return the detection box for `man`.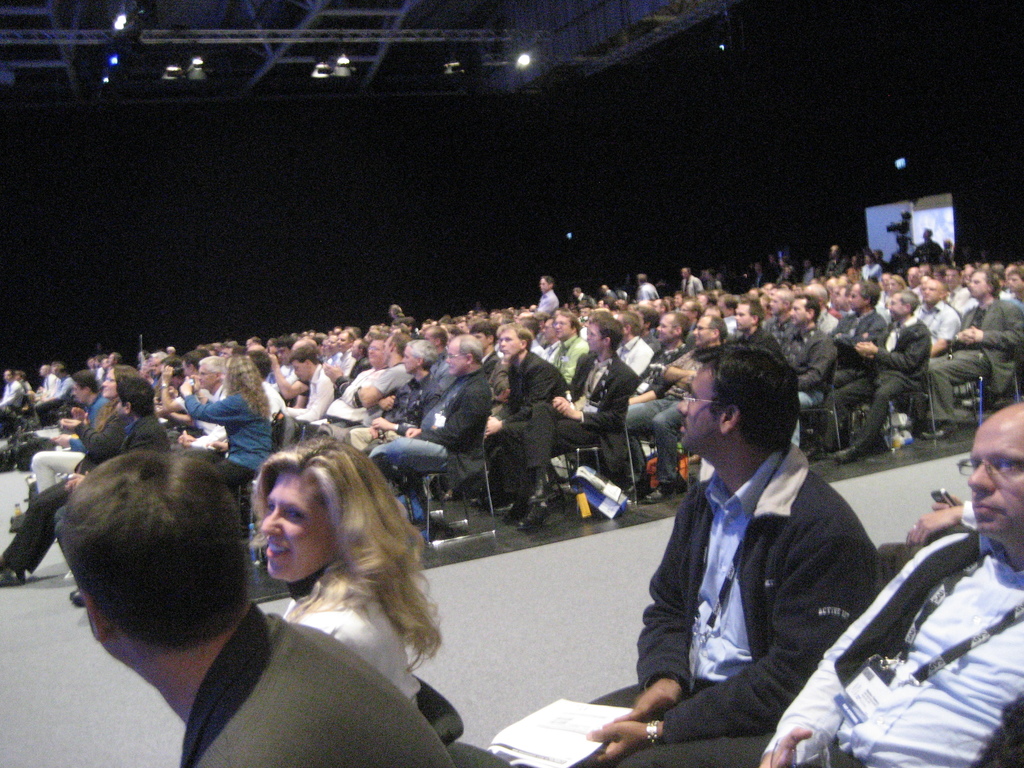
[left=319, top=335, right=332, bottom=367].
